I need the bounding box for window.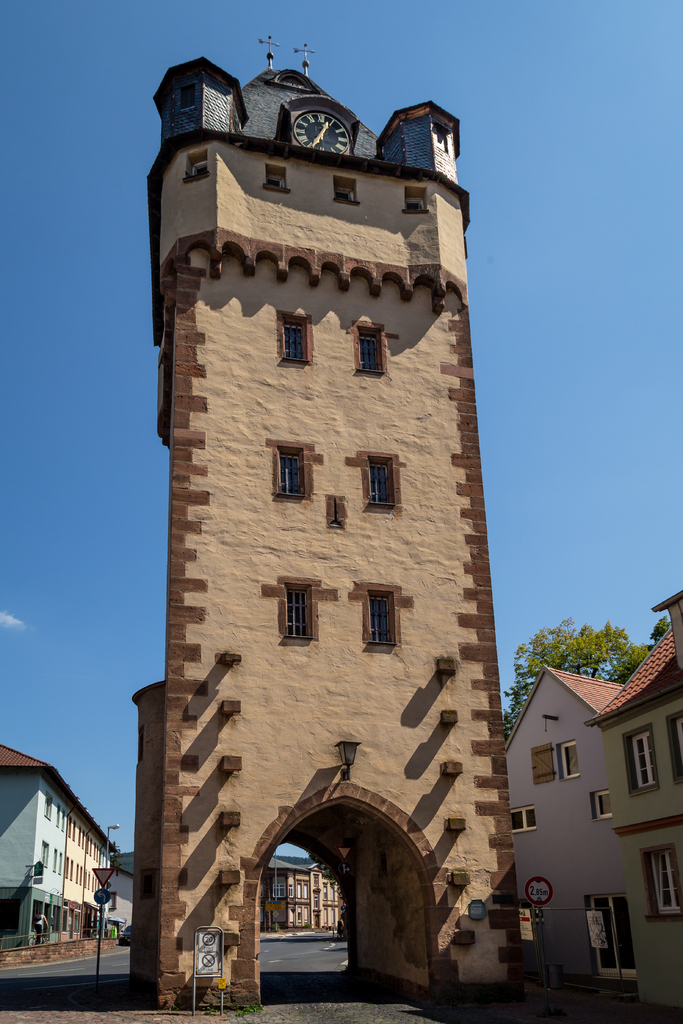
Here it is: box(178, 148, 206, 179).
